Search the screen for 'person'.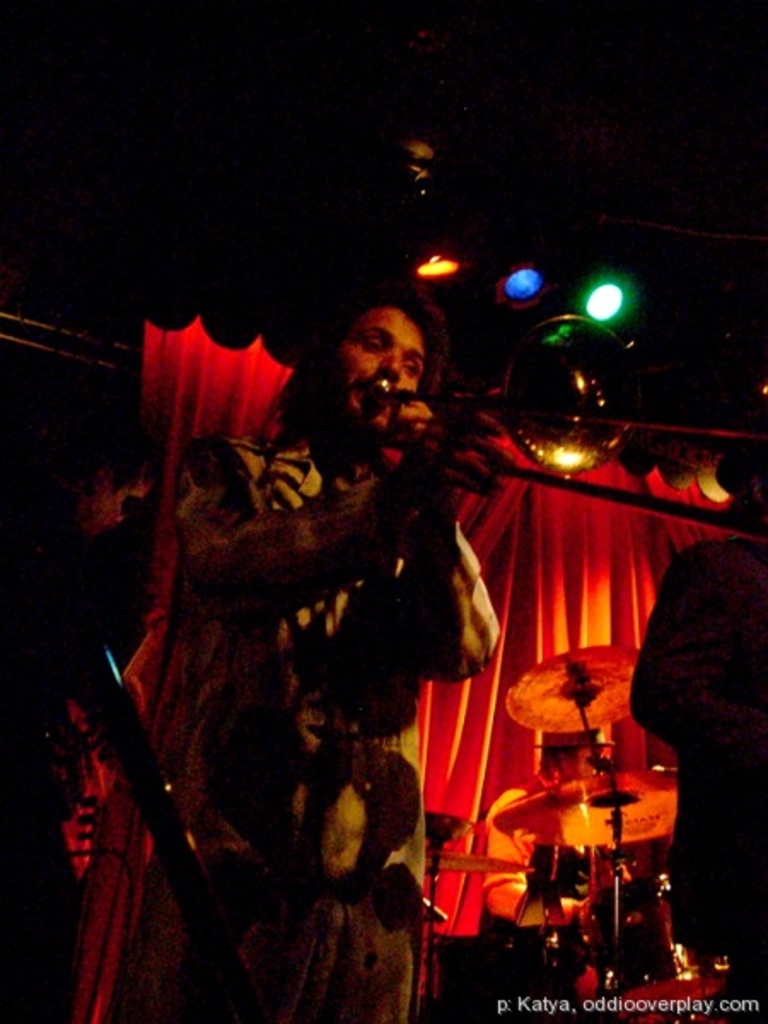
Found at pyautogui.locateOnScreen(628, 423, 766, 1022).
